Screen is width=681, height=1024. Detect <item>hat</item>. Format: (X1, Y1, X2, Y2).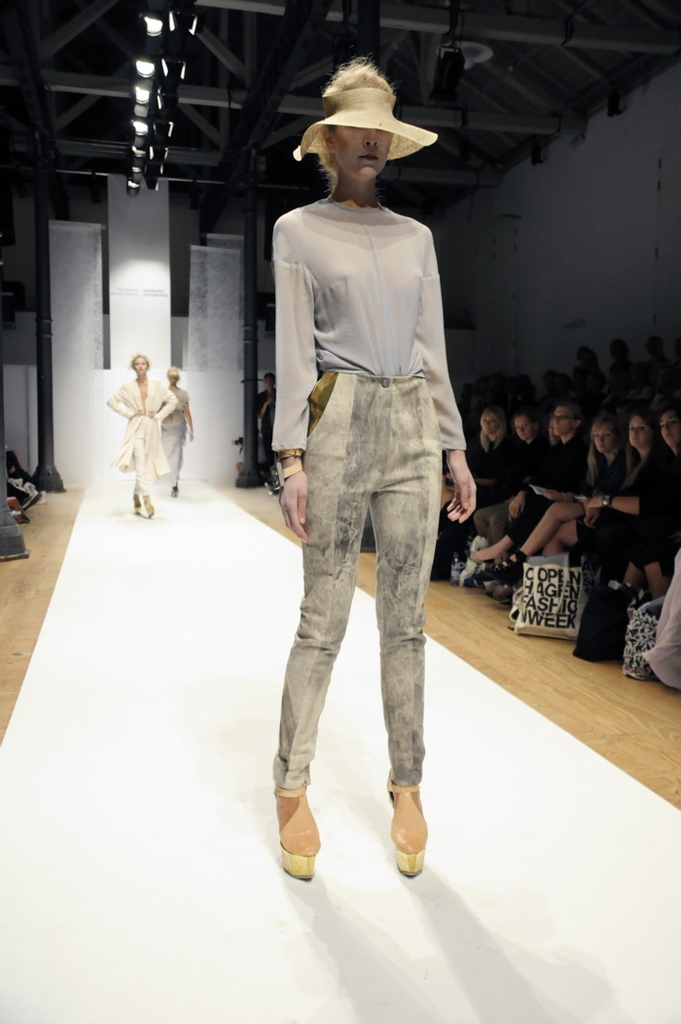
(290, 83, 439, 164).
